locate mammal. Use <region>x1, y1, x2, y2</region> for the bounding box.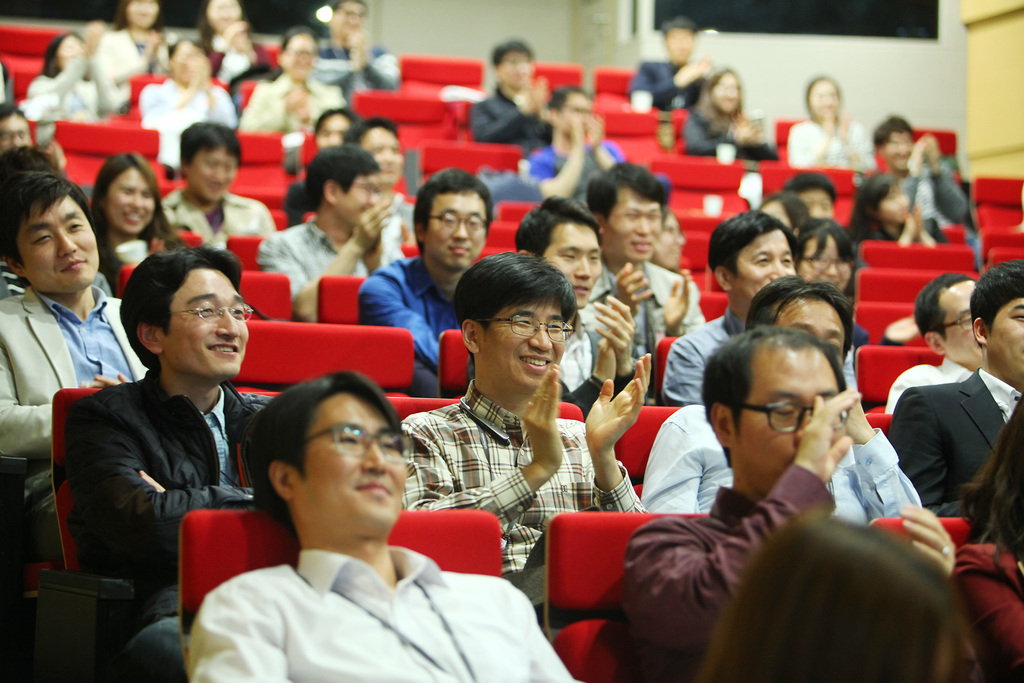
<region>357, 165, 496, 394</region>.
